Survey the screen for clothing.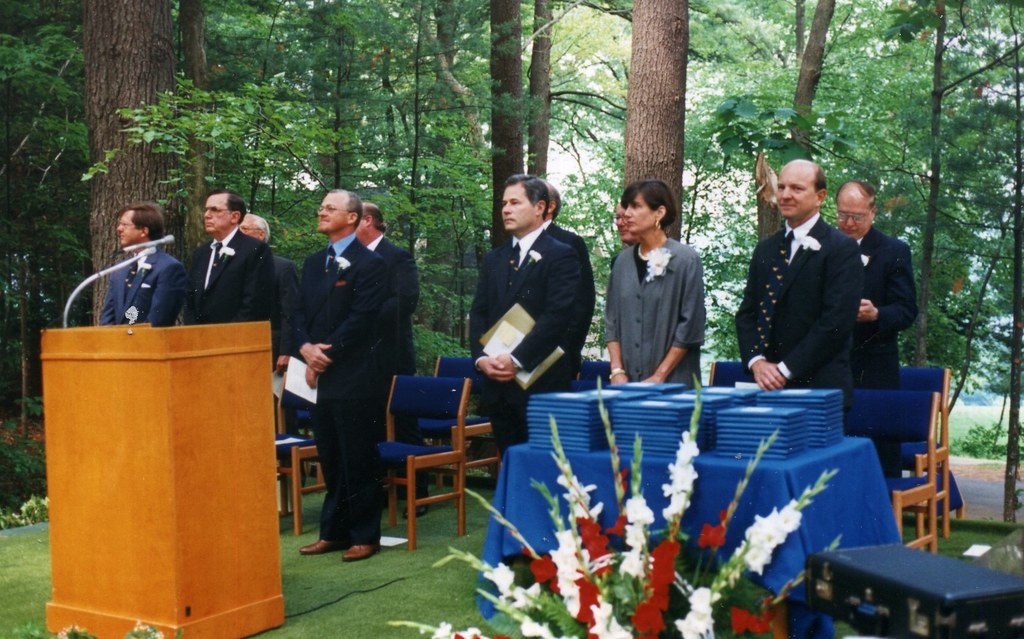
Survey found: bbox=[270, 252, 299, 373].
